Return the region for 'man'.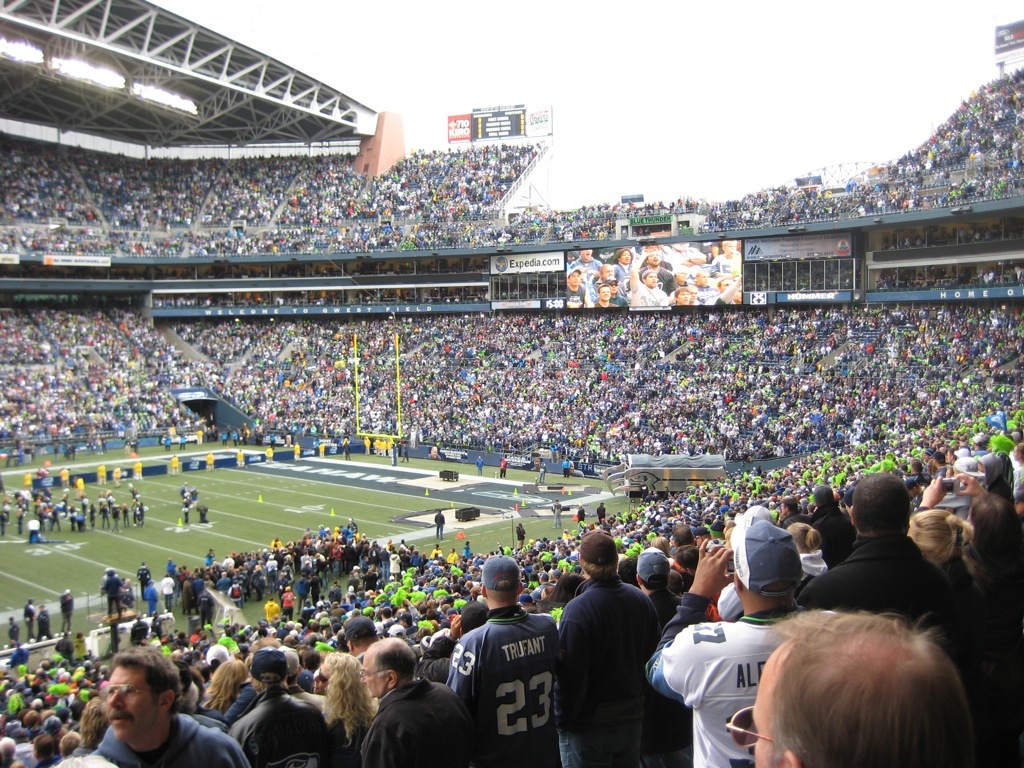
(x1=56, y1=465, x2=73, y2=492).
